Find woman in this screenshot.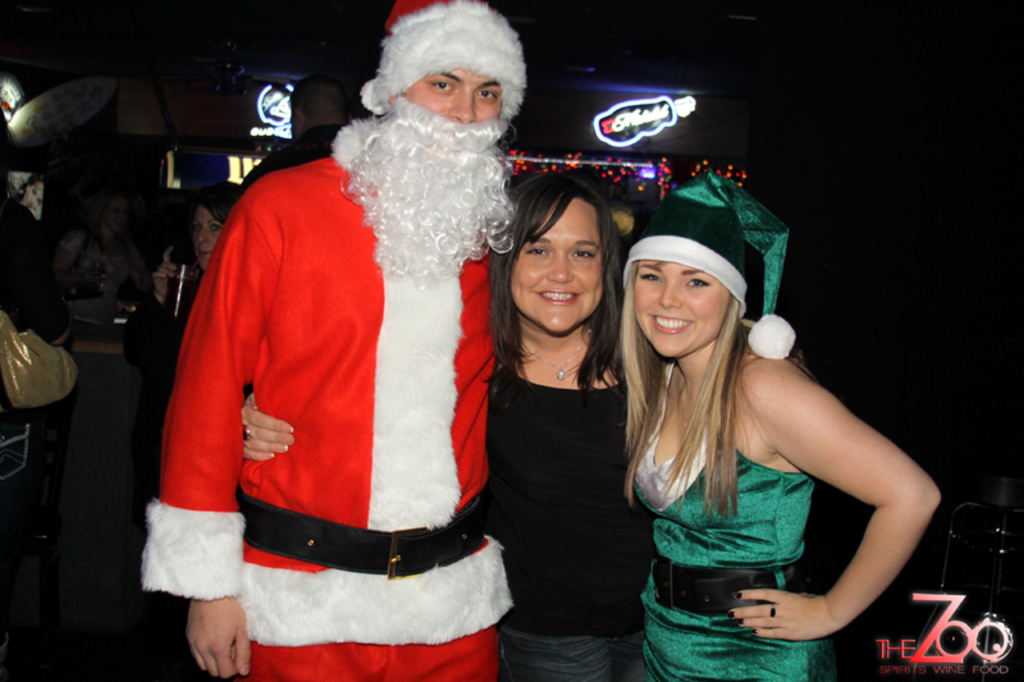
The bounding box for woman is rect(132, 174, 247, 507).
